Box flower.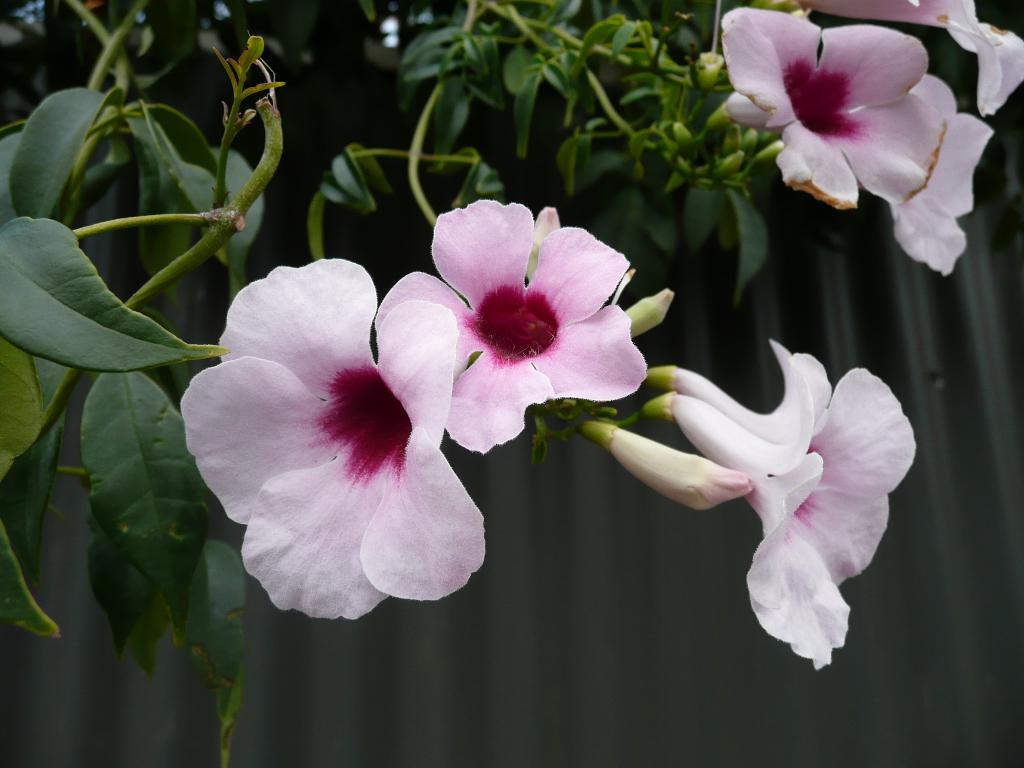
left=186, top=246, right=502, bottom=627.
